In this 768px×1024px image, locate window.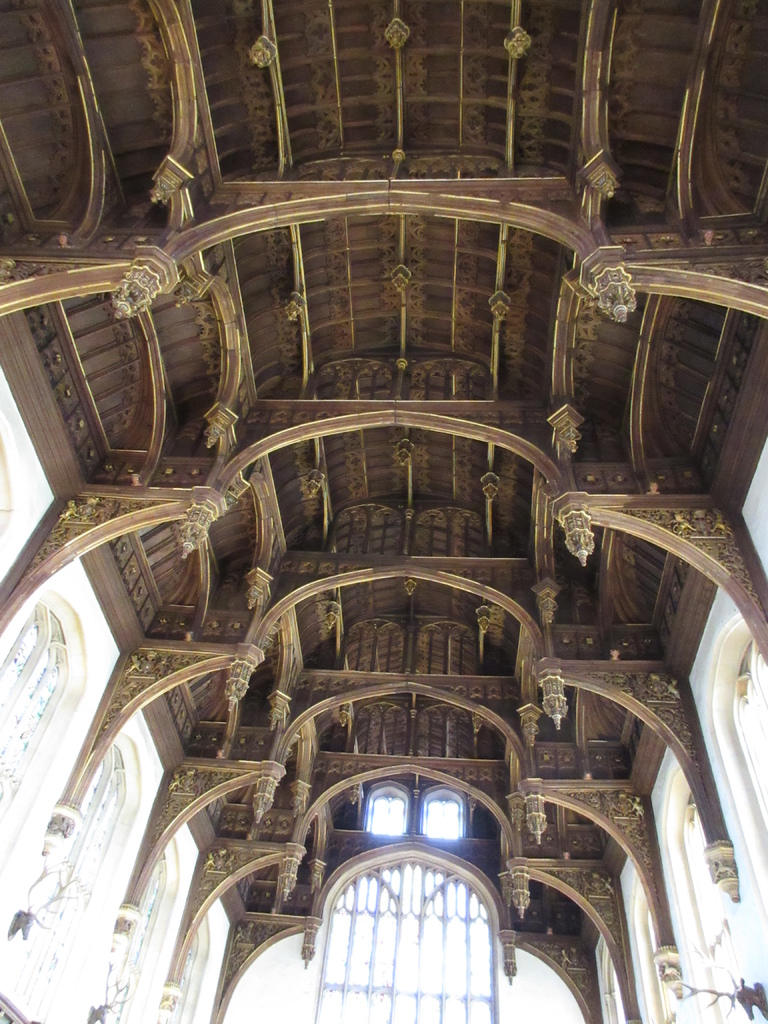
Bounding box: 95,861,182,1023.
